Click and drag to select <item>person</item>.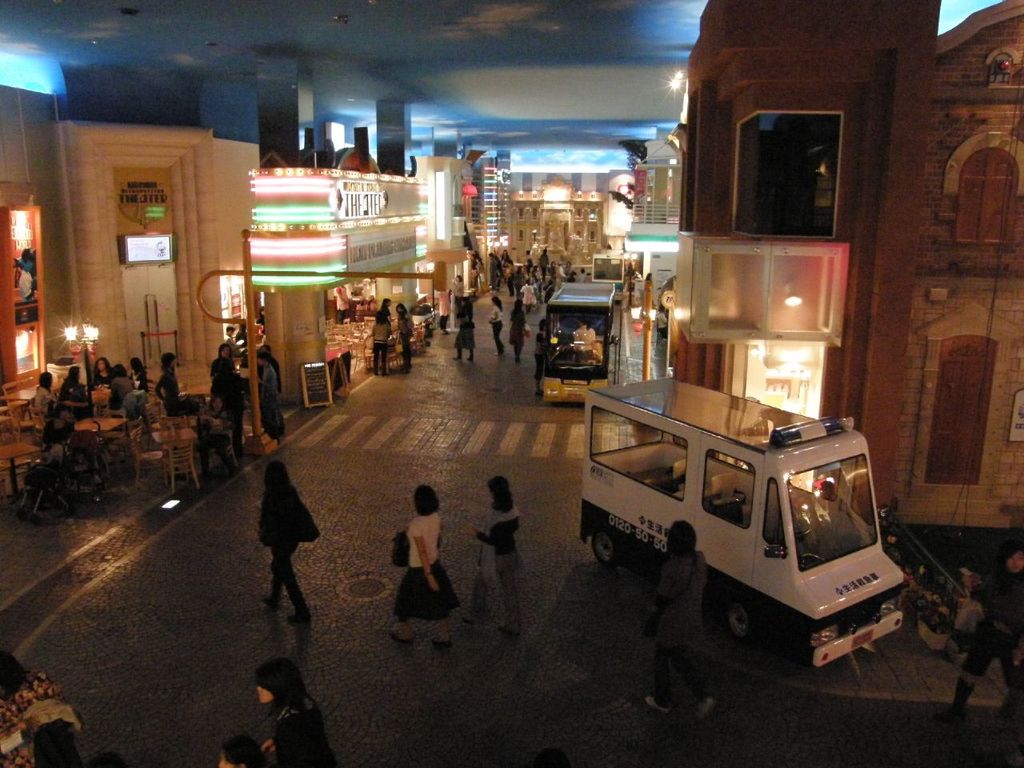
Selection: 114, 366, 136, 402.
